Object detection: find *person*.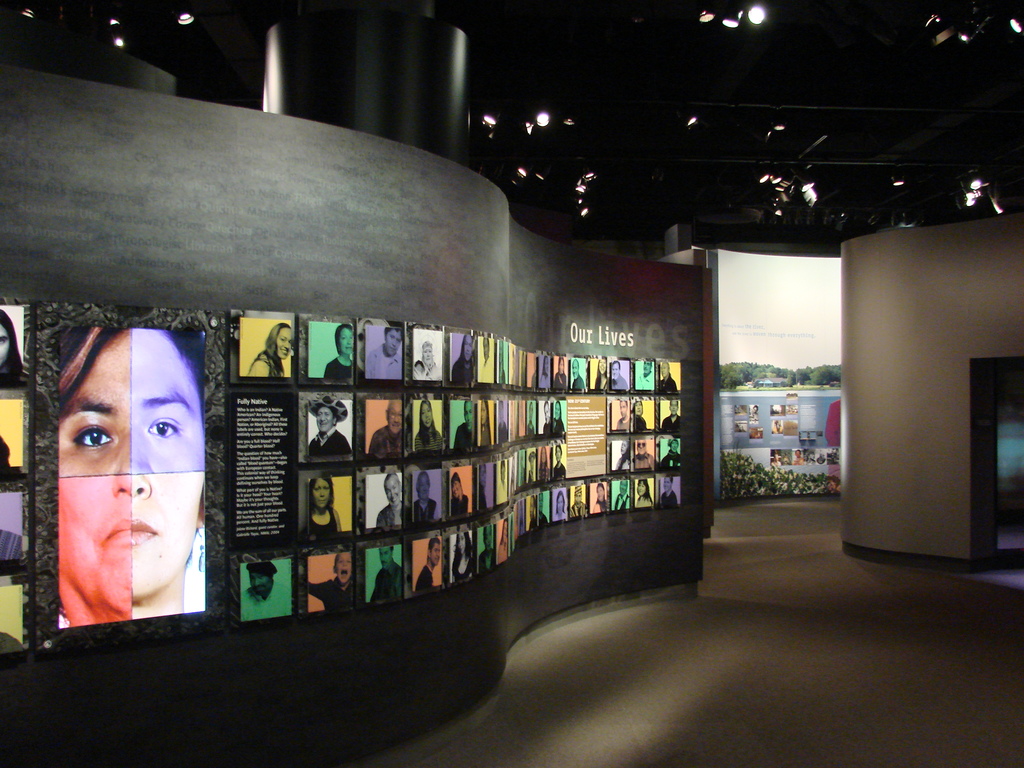
<bbox>657, 477, 682, 508</bbox>.
